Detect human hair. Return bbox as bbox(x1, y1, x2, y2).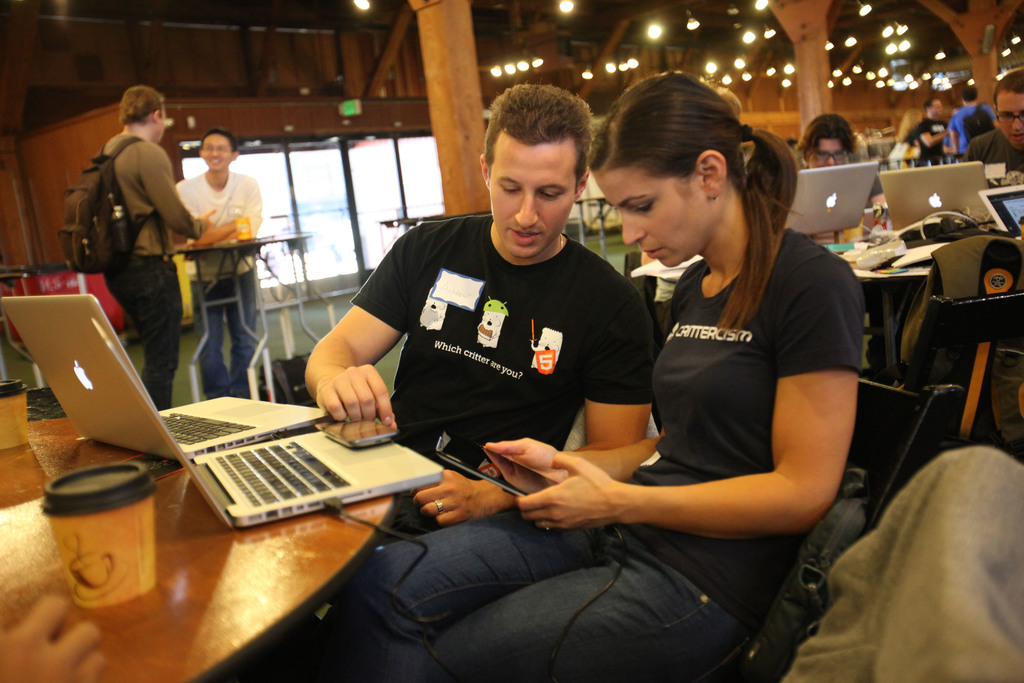
bbox(798, 115, 858, 164).
